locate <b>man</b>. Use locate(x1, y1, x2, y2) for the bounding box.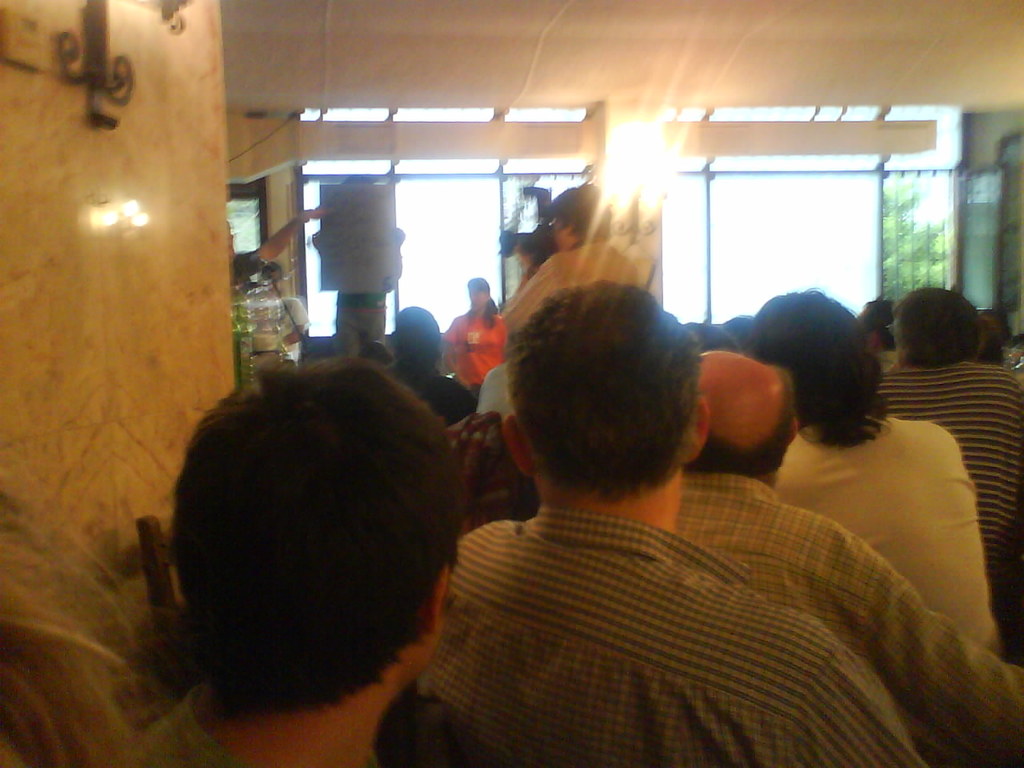
locate(869, 282, 1023, 615).
